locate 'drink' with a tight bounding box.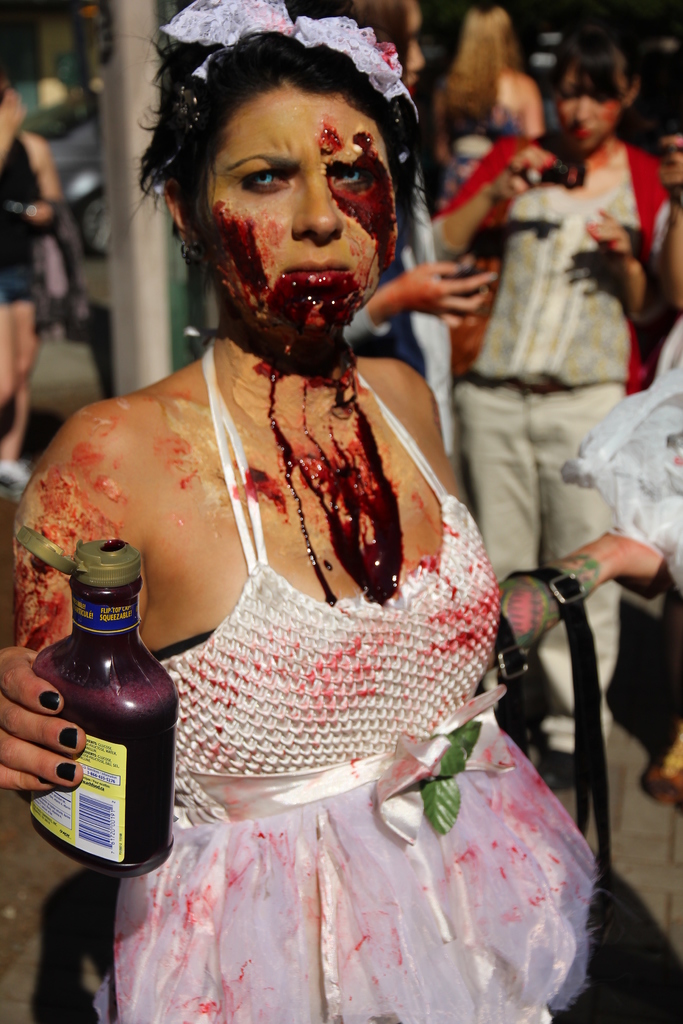
[44,524,197,892].
